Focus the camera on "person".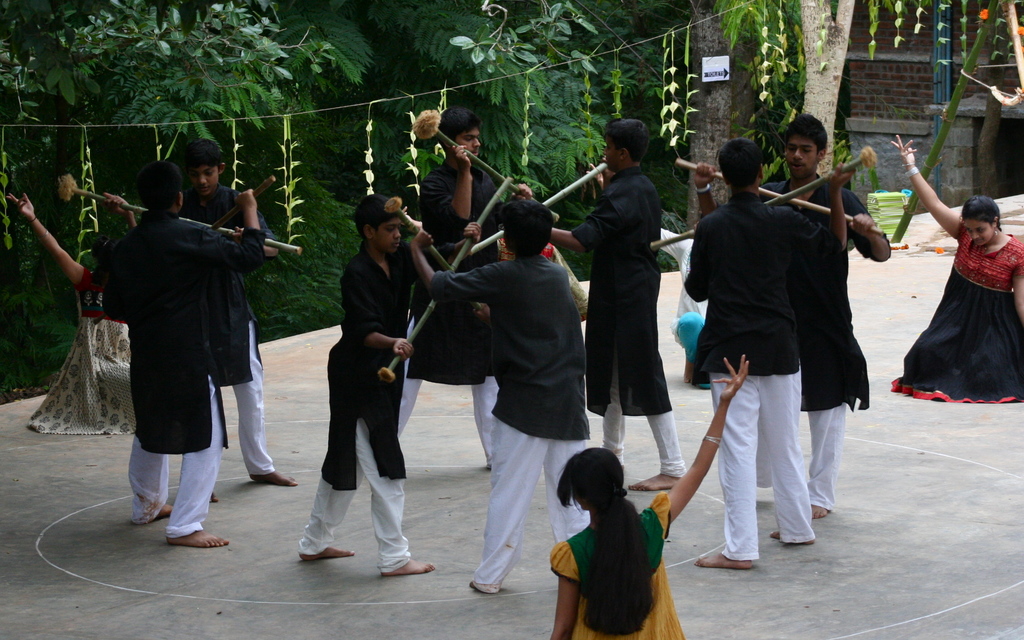
Focus region: left=298, top=193, right=481, bottom=577.
